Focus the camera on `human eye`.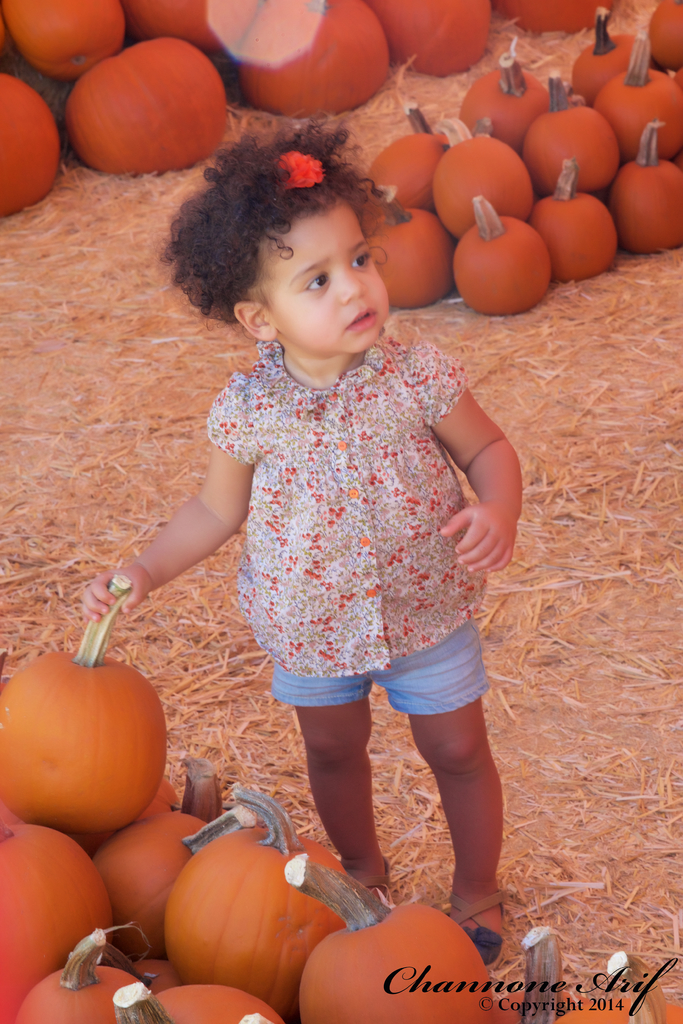
Focus region: detection(349, 249, 373, 270).
